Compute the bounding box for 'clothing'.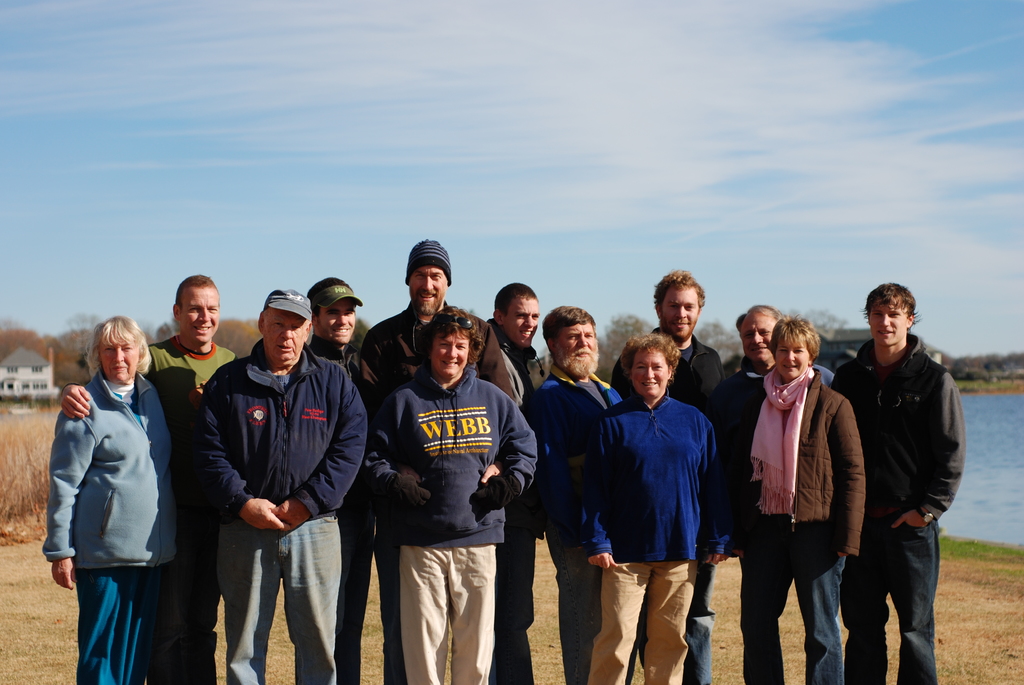
BBox(141, 333, 238, 393).
